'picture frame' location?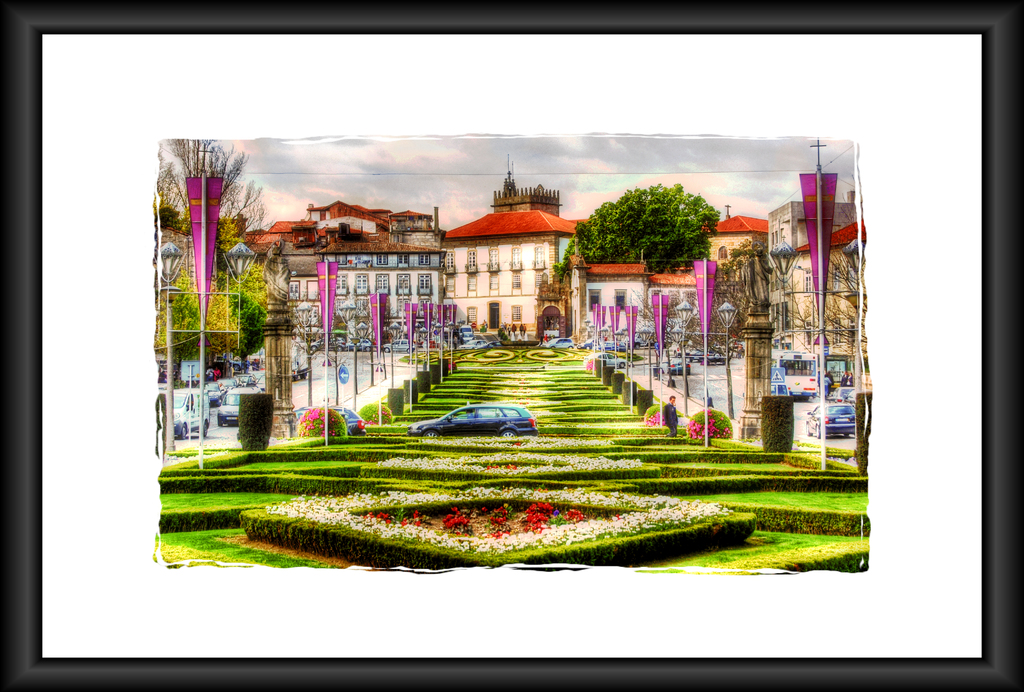
{"x1": 54, "y1": 4, "x2": 988, "y2": 663}
